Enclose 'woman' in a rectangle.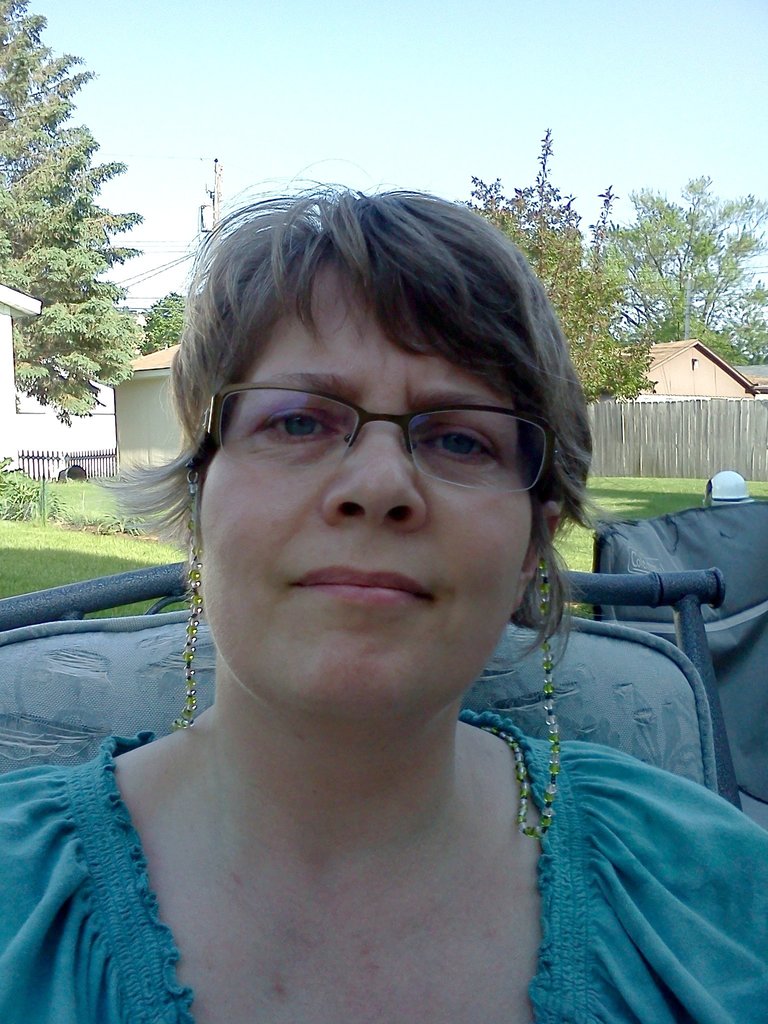
box(15, 164, 733, 1023).
